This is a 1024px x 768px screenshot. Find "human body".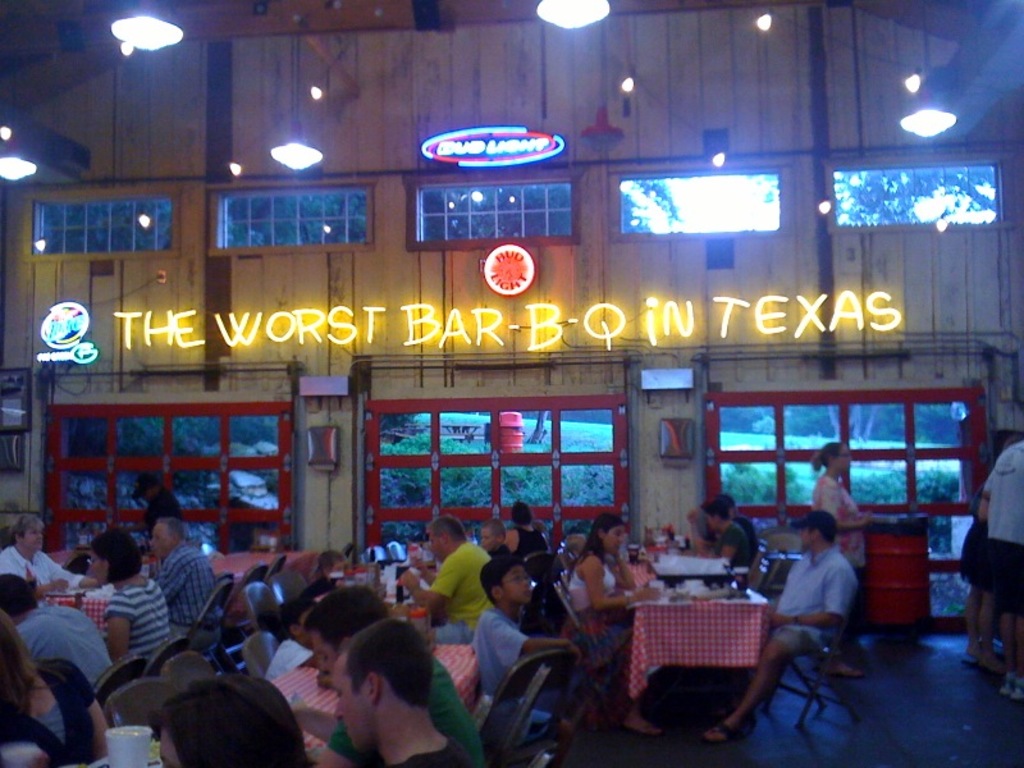
Bounding box: l=307, t=581, r=485, b=767.
